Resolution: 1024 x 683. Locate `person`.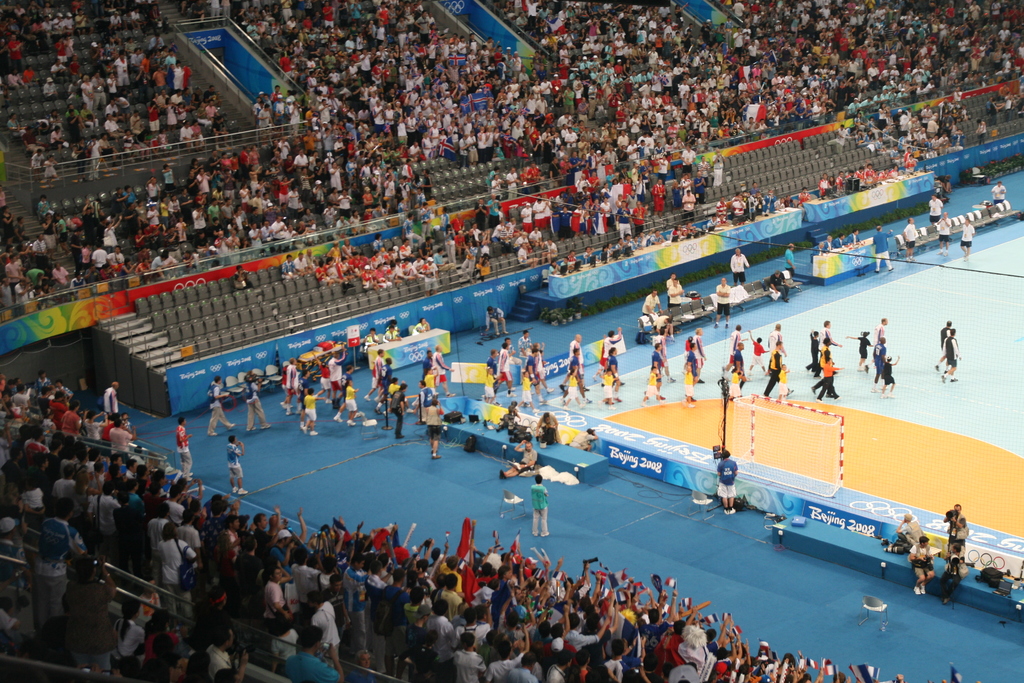
select_region(423, 400, 448, 463).
